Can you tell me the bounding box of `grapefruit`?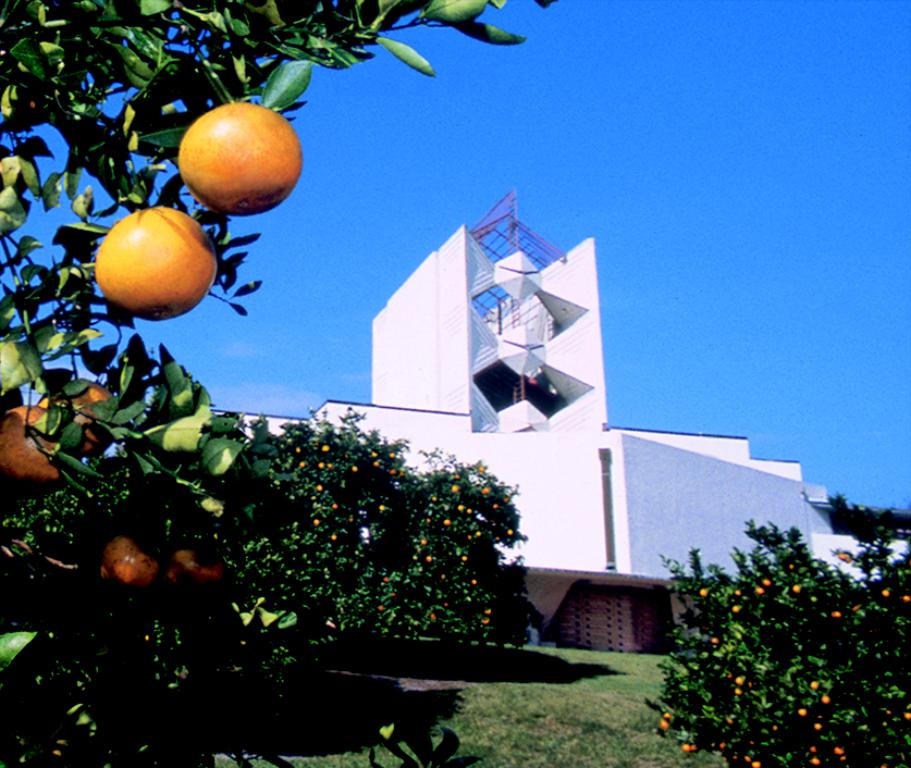
crop(838, 554, 845, 562).
